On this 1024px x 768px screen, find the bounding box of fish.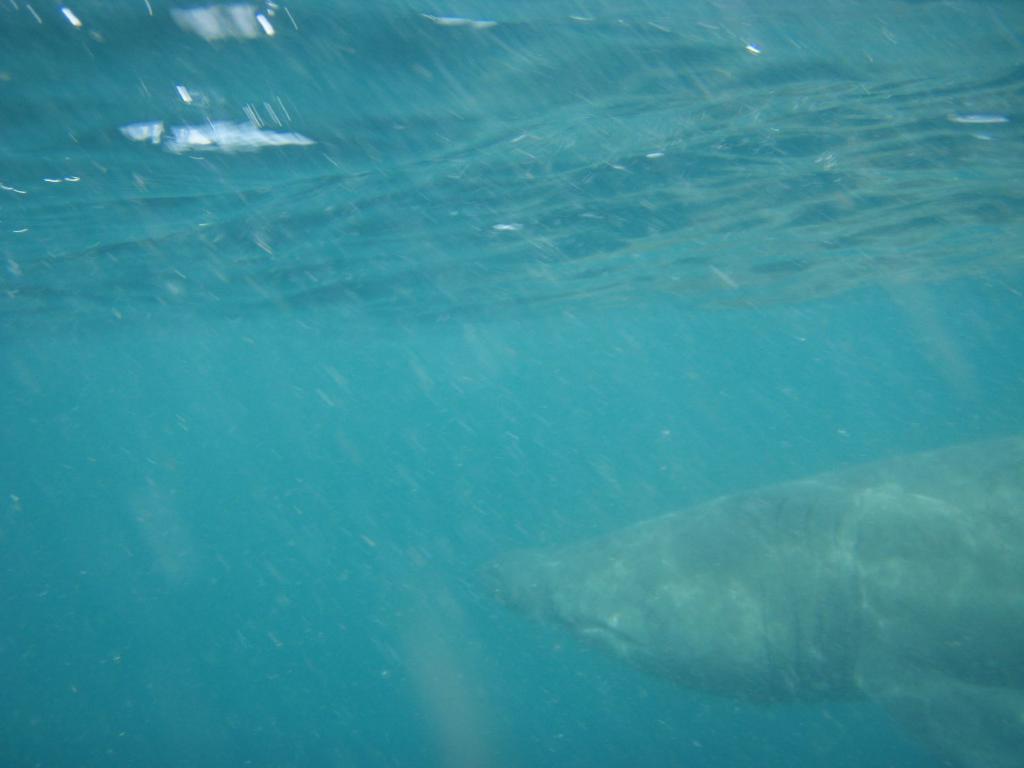
Bounding box: {"left": 508, "top": 461, "right": 980, "bottom": 716}.
